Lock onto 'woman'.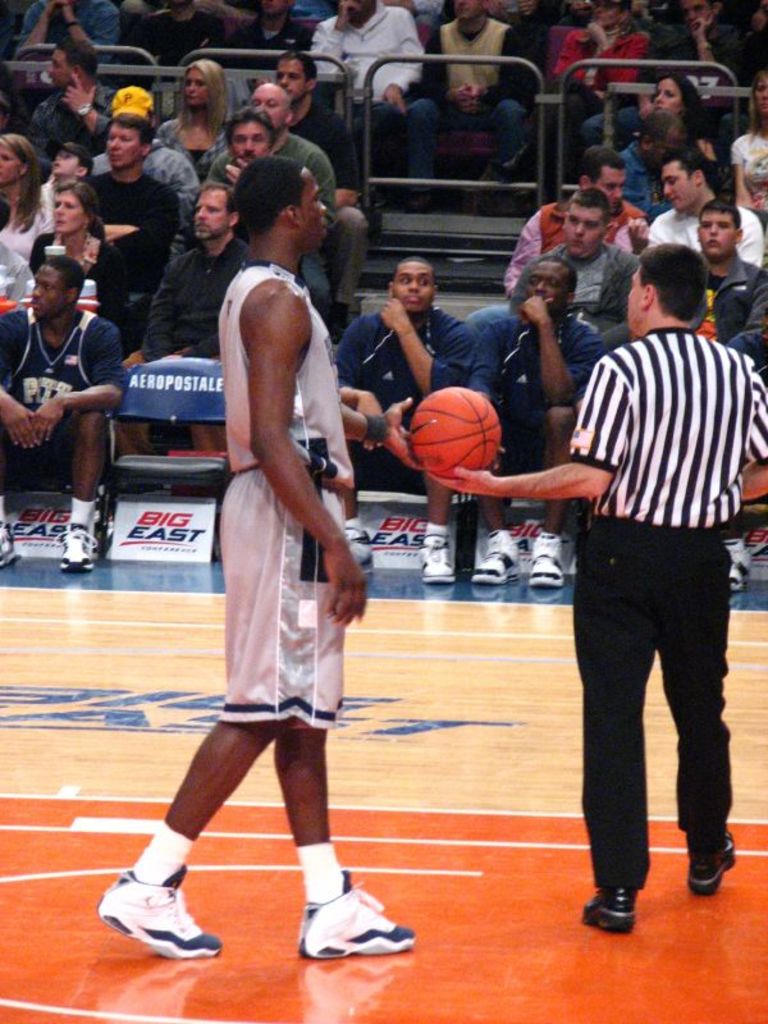
Locked: bbox=(157, 51, 251, 186).
